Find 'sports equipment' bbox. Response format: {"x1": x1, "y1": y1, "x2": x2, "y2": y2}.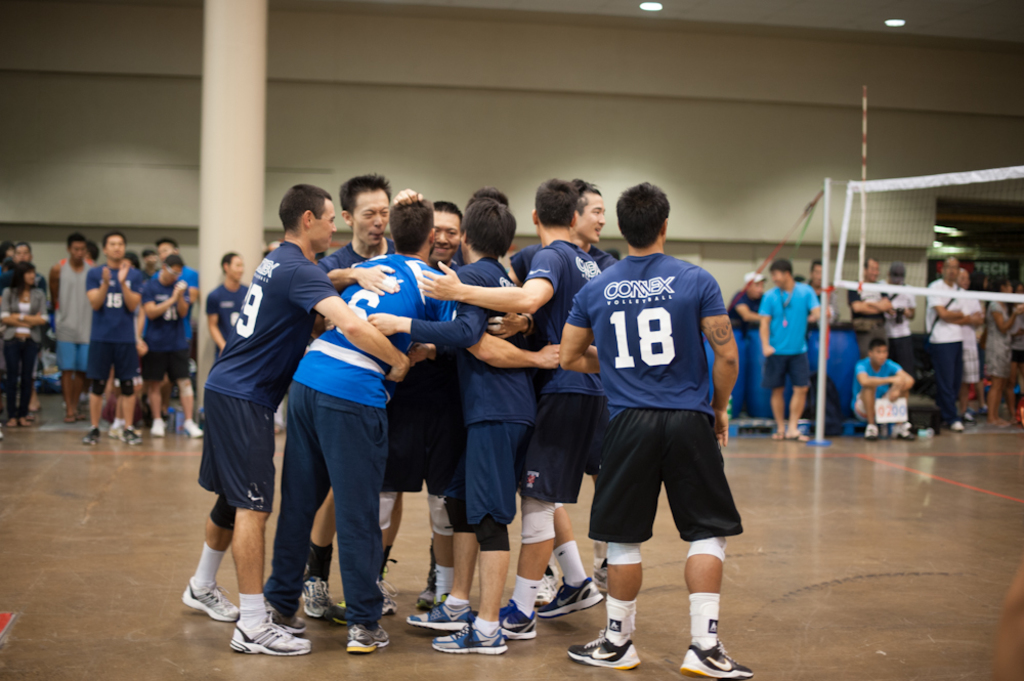
{"x1": 229, "y1": 610, "x2": 303, "y2": 652}.
